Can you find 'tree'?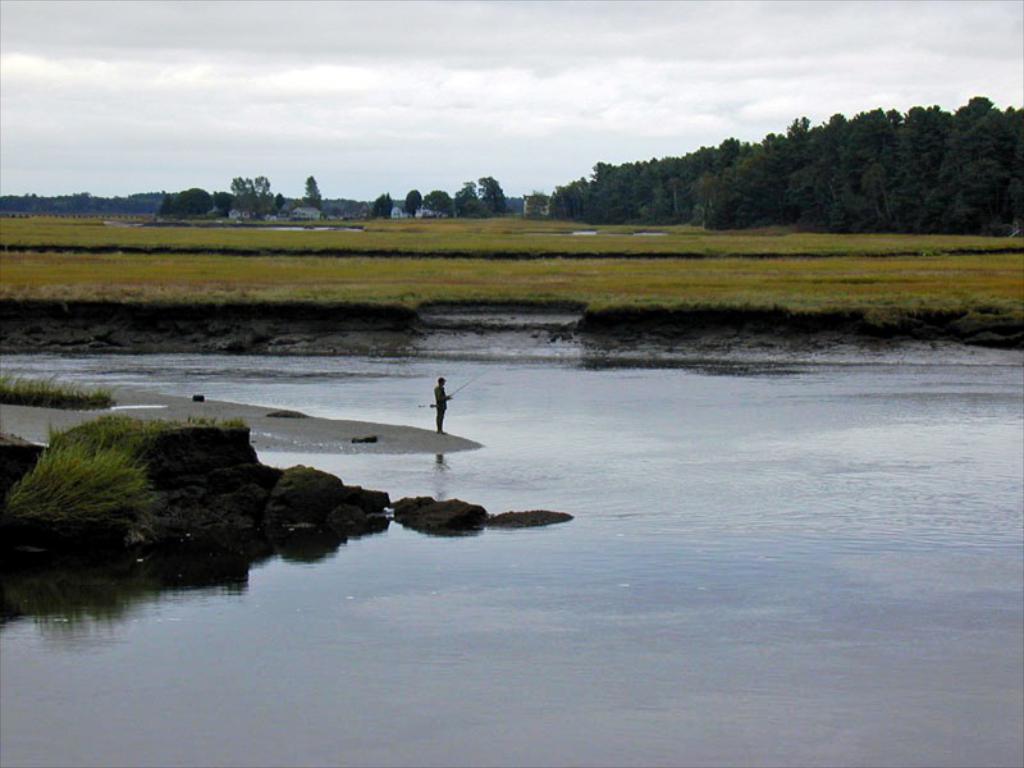
Yes, bounding box: (214, 189, 242, 219).
